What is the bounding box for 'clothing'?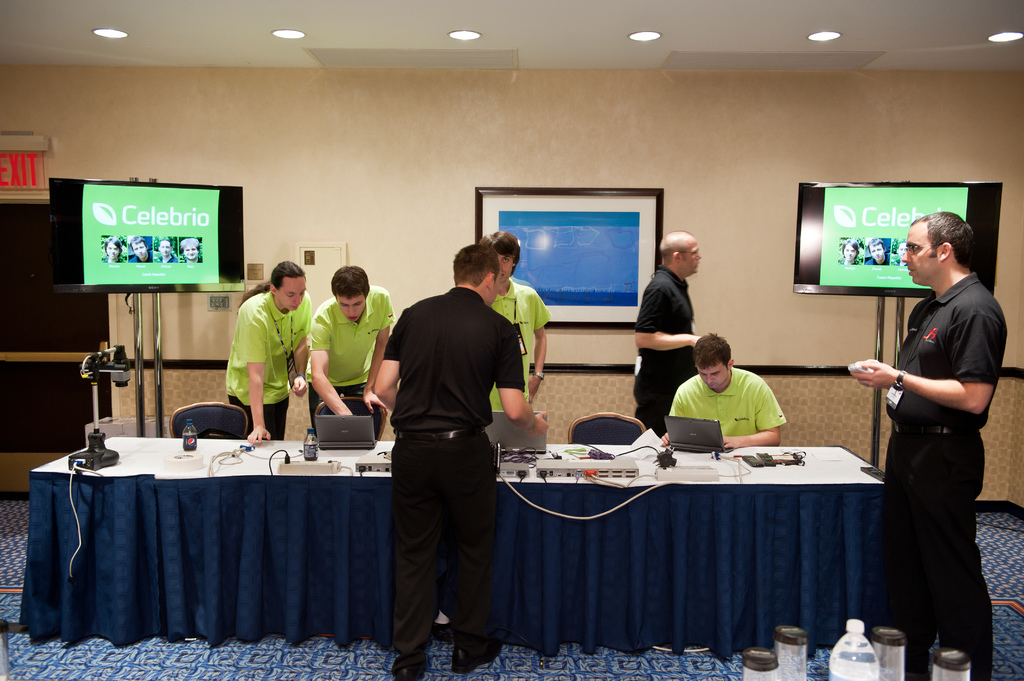
633 262 698 433.
